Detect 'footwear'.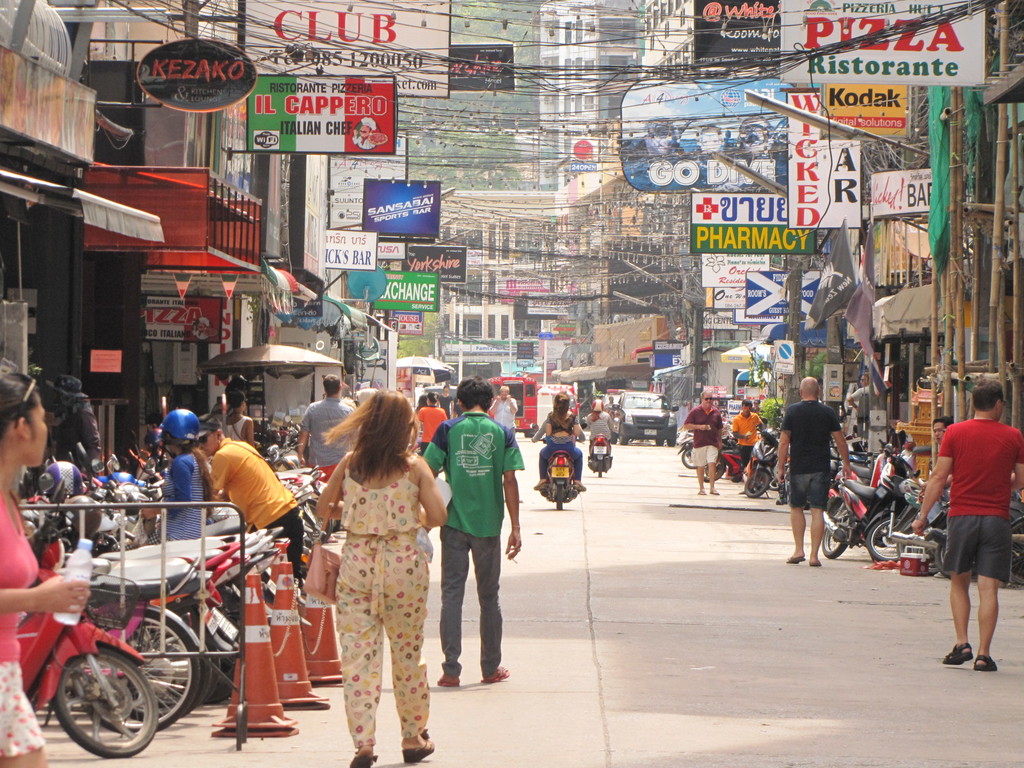
Detected at box=[808, 563, 823, 566].
